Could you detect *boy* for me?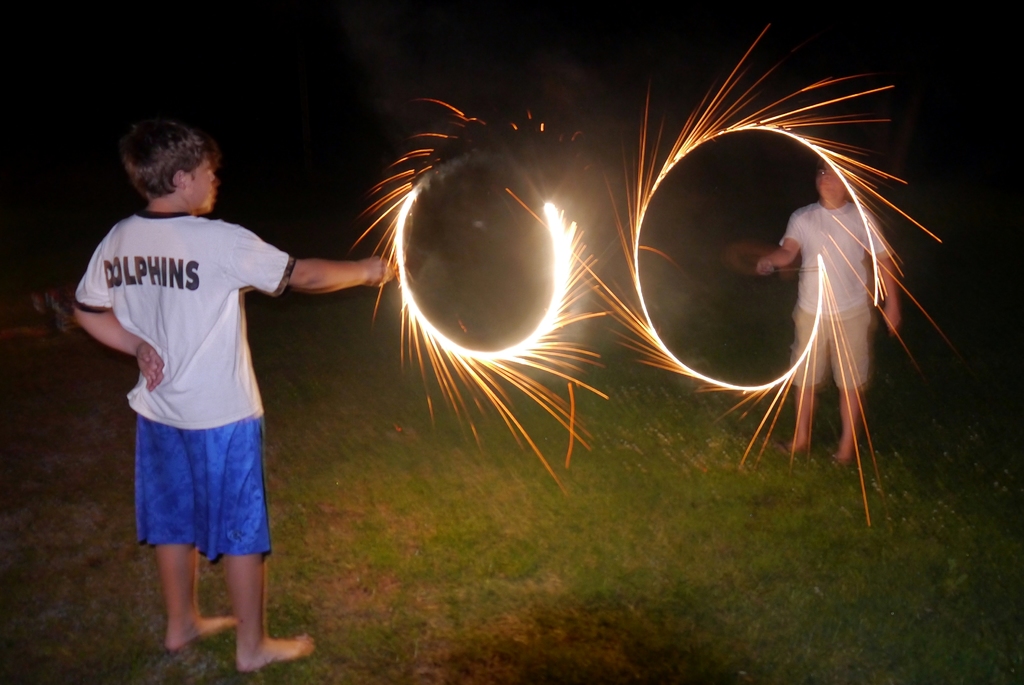
Detection result: 751 150 902 465.
